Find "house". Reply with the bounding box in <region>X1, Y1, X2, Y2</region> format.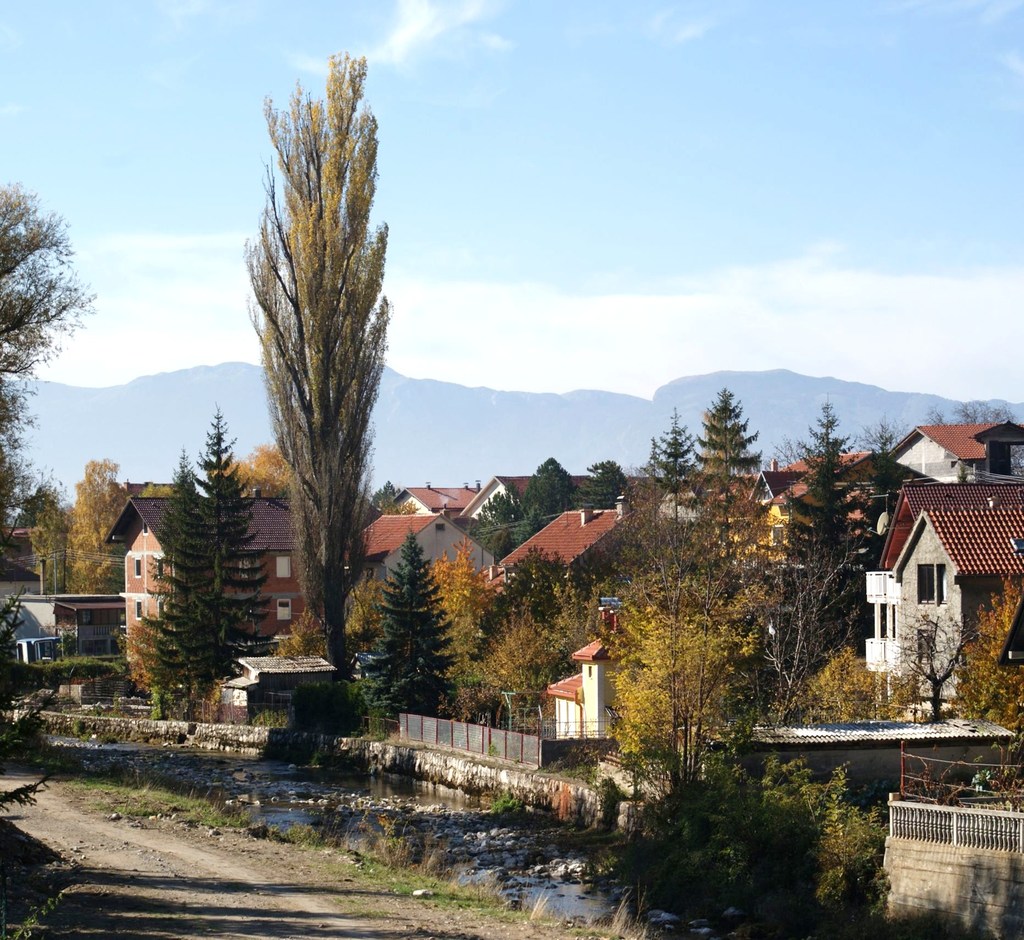
<region>575, 600, 618, 736</region>.
